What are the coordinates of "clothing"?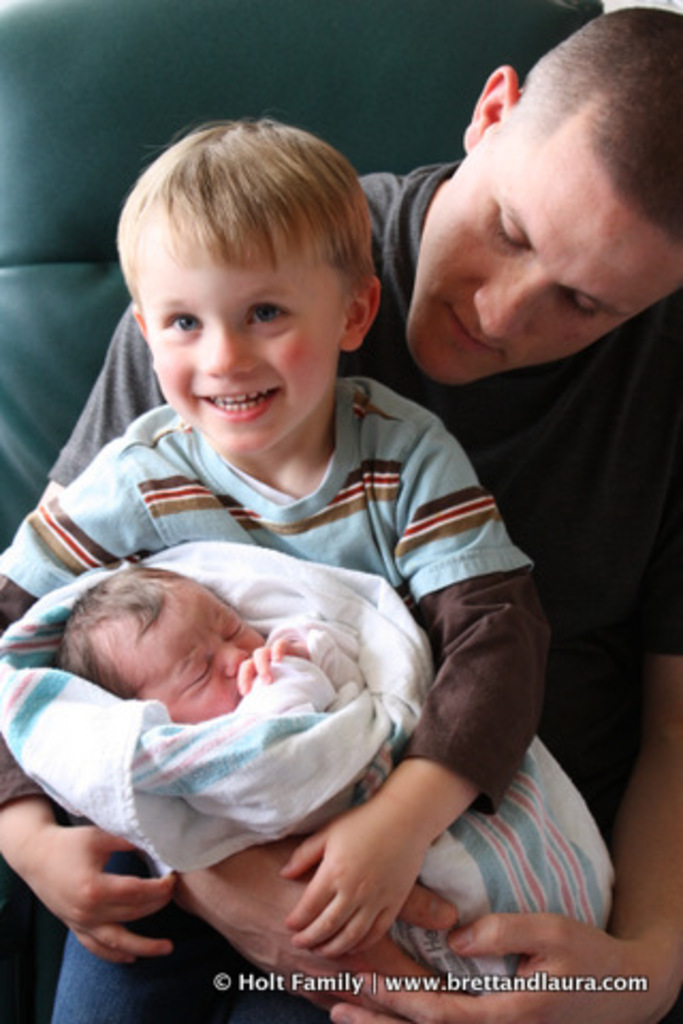
0 373 553 817.
